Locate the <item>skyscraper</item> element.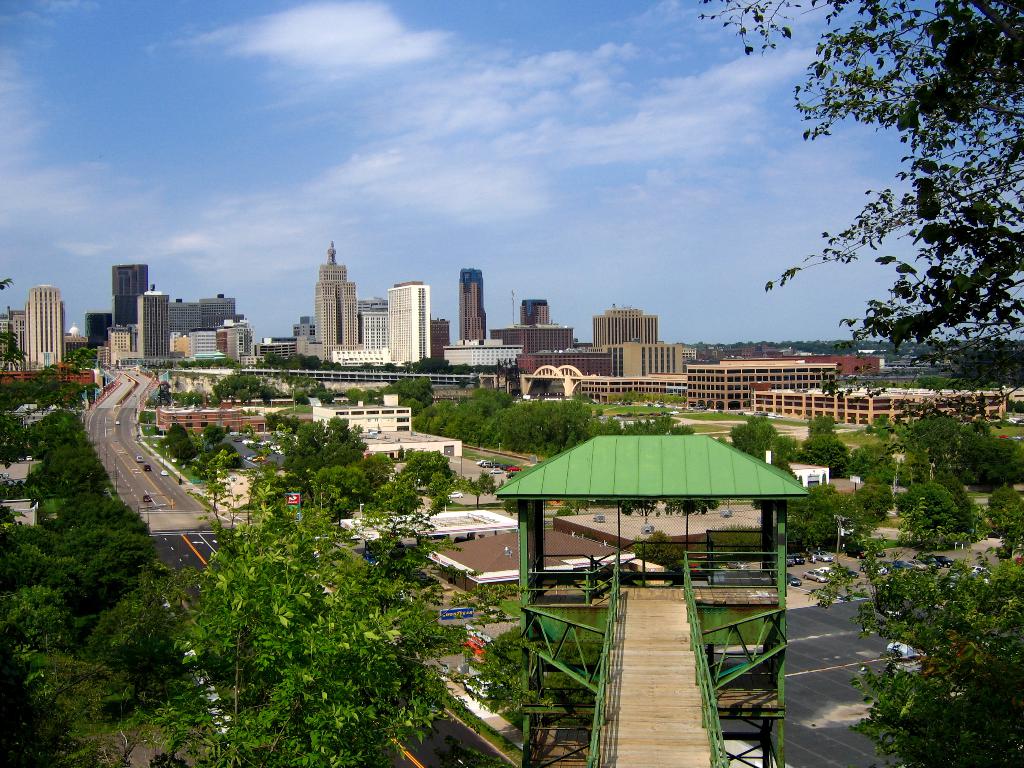
Element bbox: l=136, t=278, r=174, b=365.
